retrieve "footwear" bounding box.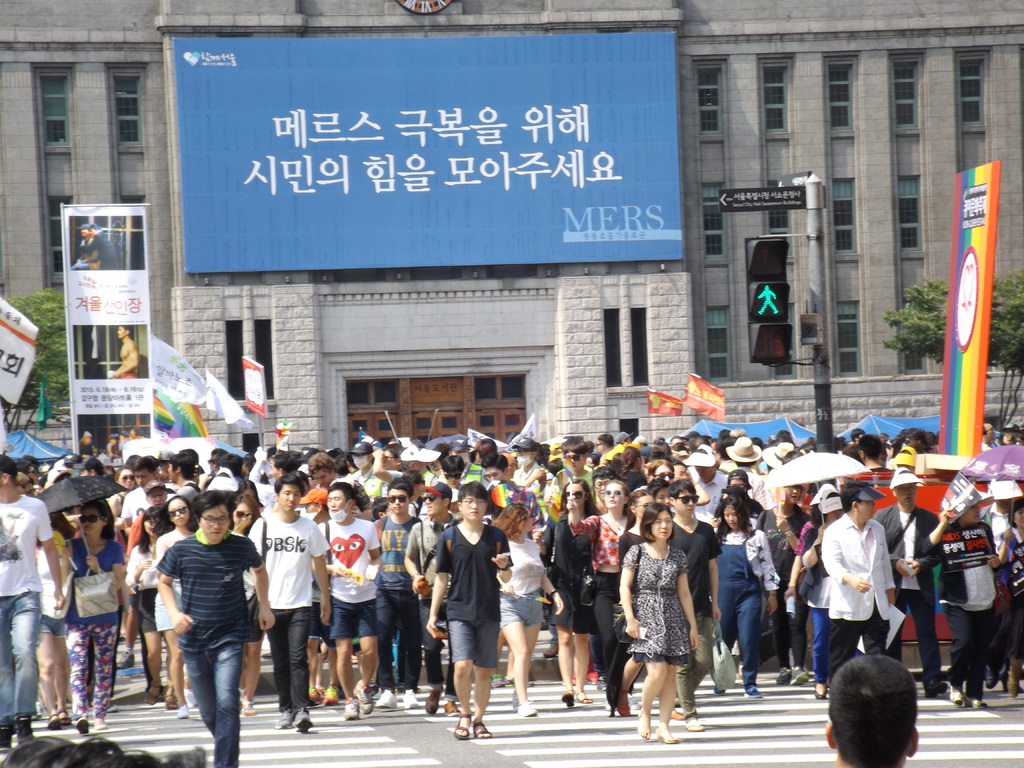
Bounding box: 790/669/811/686.
